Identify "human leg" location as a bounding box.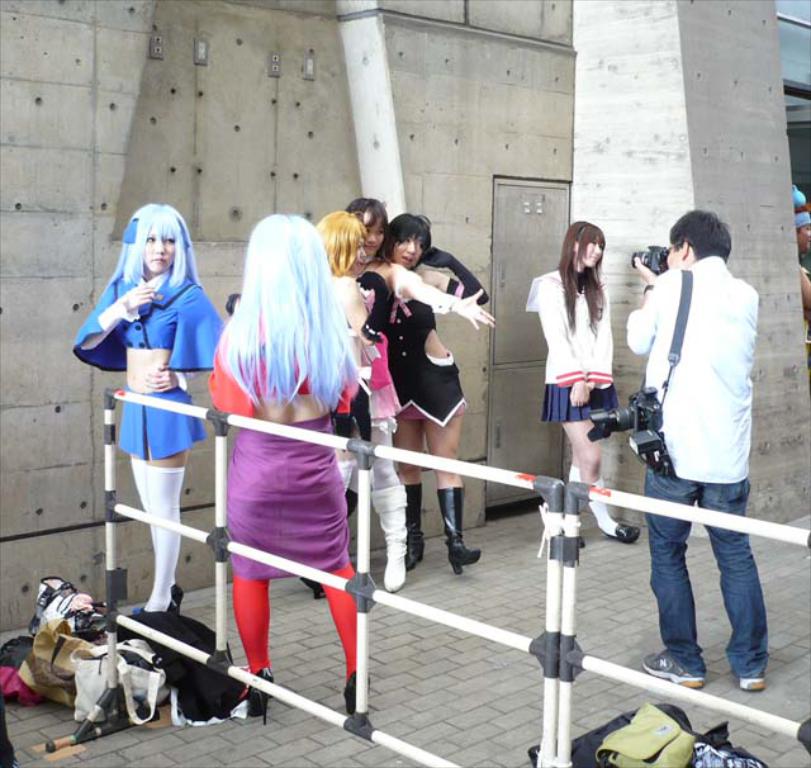
x1=127 y1=449 x2=185 y2=607.
